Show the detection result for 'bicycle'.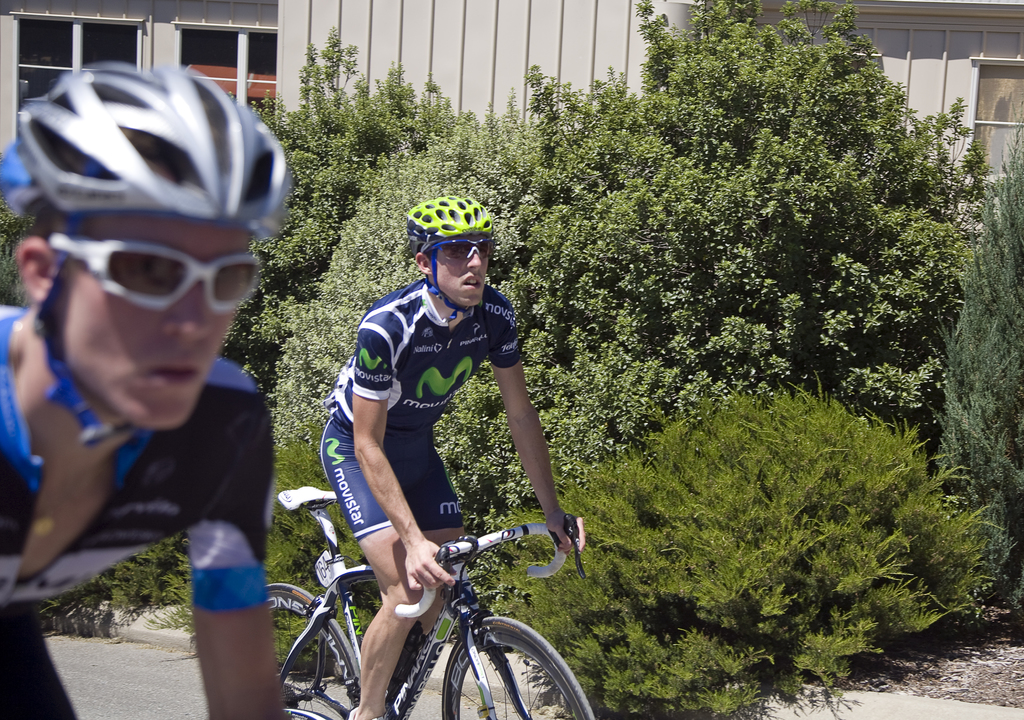
crop(265, 483, 596, 719).
